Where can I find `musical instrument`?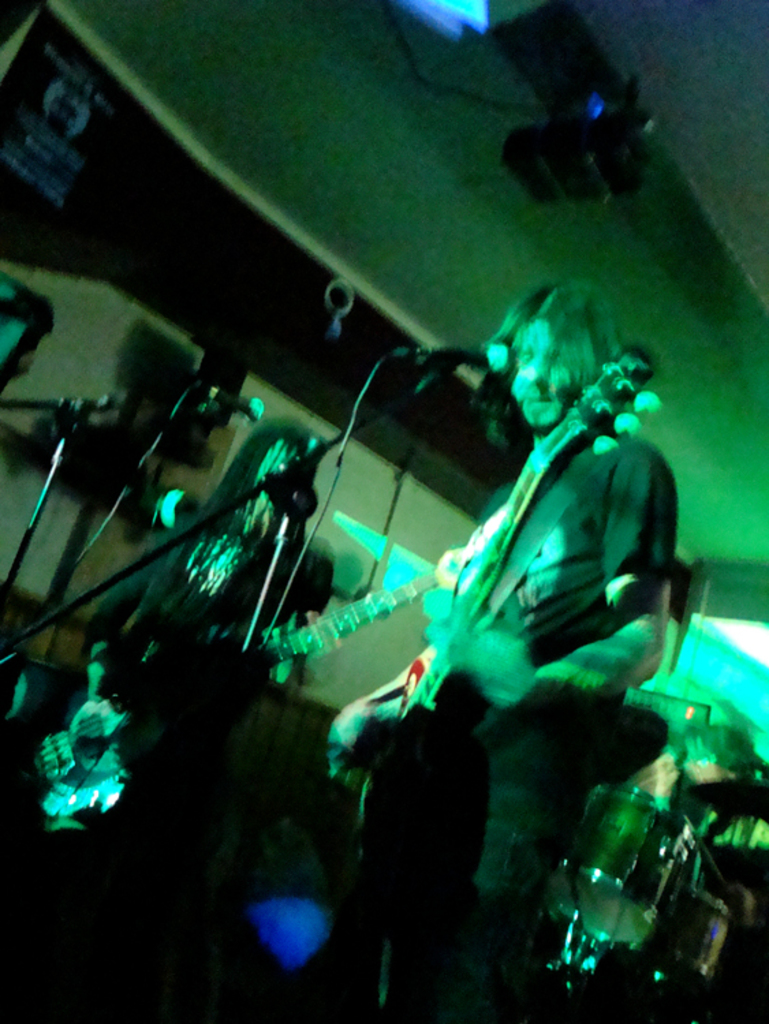
You can find it at {"x1": 1, "y1": 561, "x2": 452, "y2": 822}.
